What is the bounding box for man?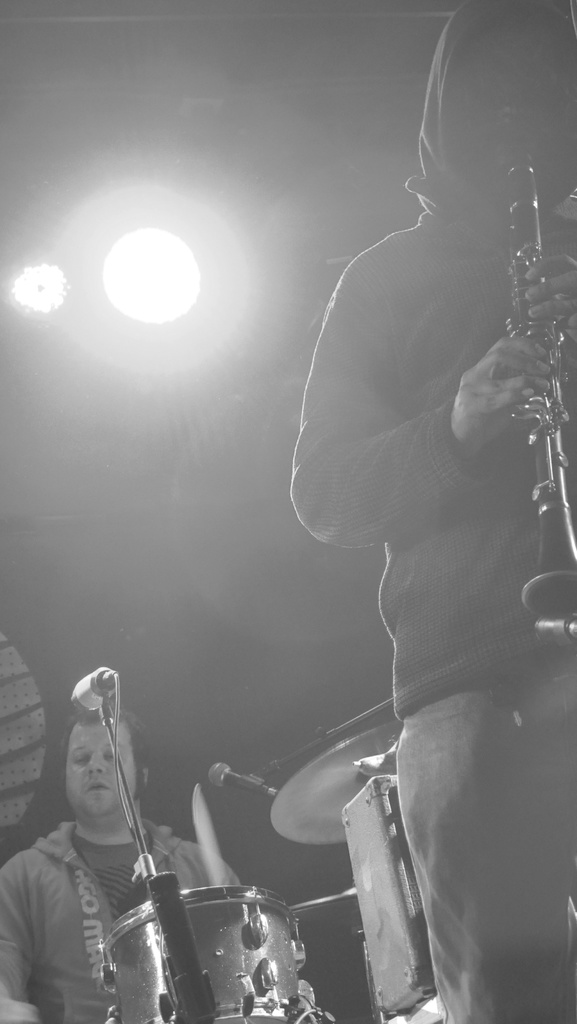
(x1=0, y1=696, x2=241, y2=1023).
